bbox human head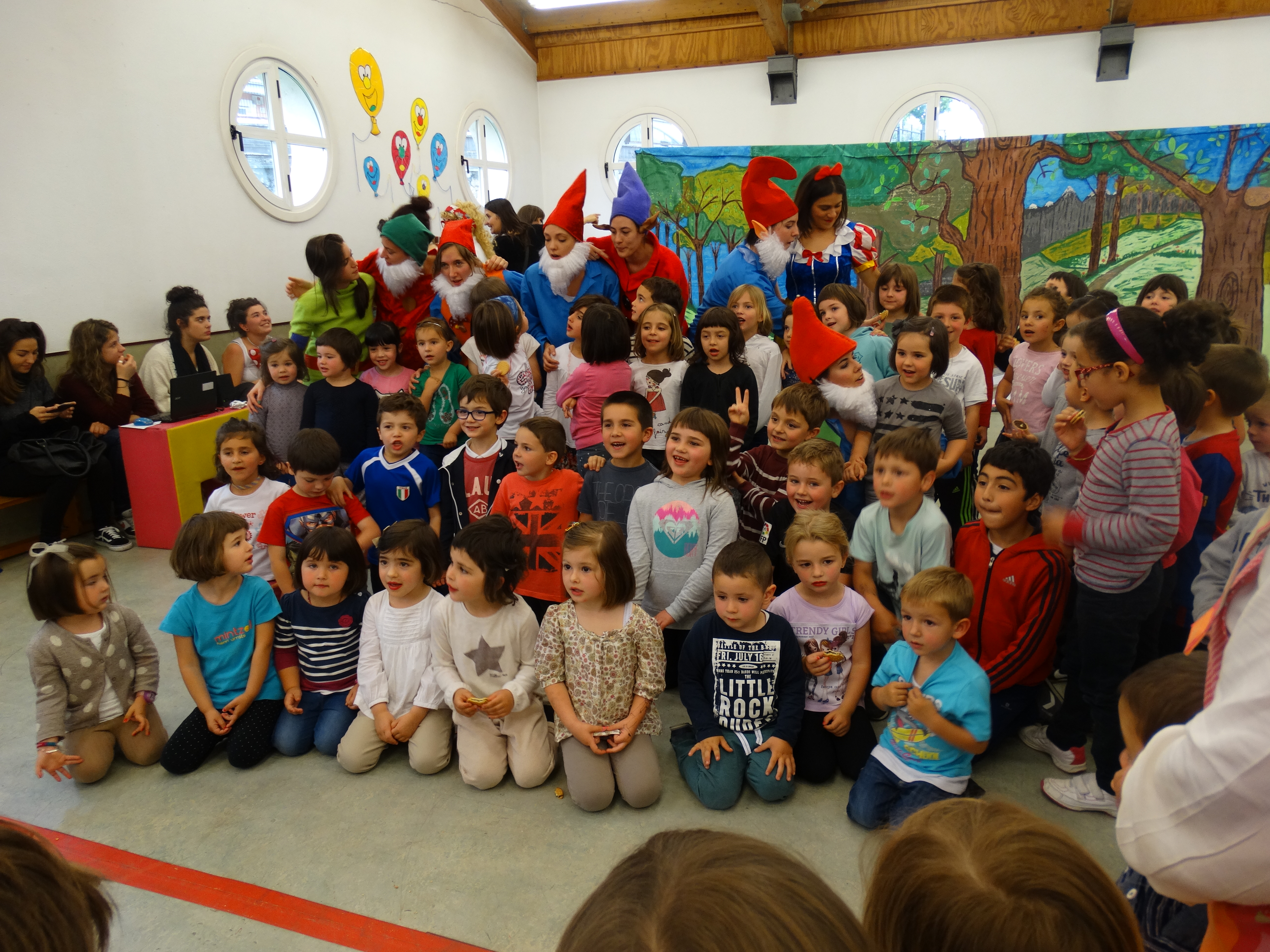
[112, 91, 126, 107]
